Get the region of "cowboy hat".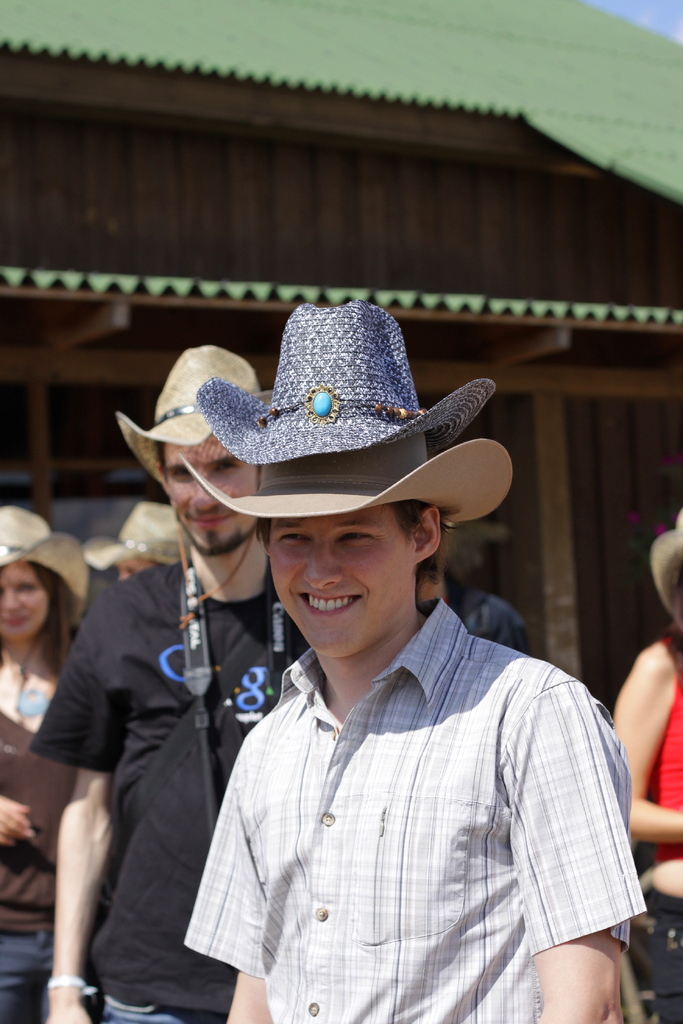
Rect(180, 407, 522, 538).
